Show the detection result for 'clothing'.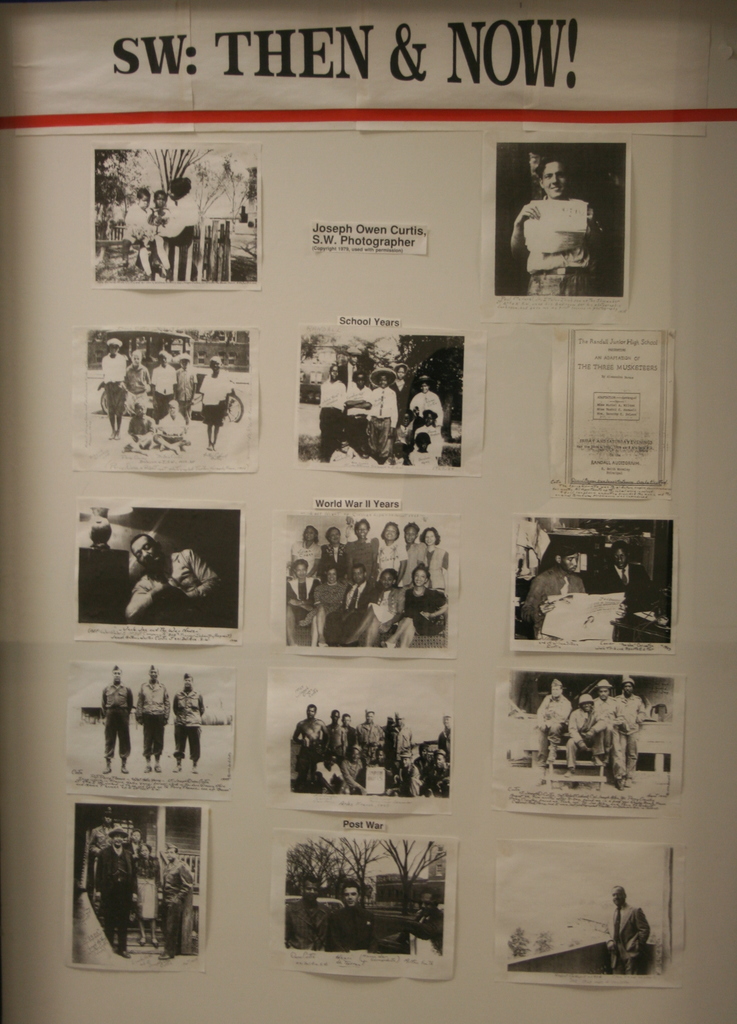
158,363,175,404.
